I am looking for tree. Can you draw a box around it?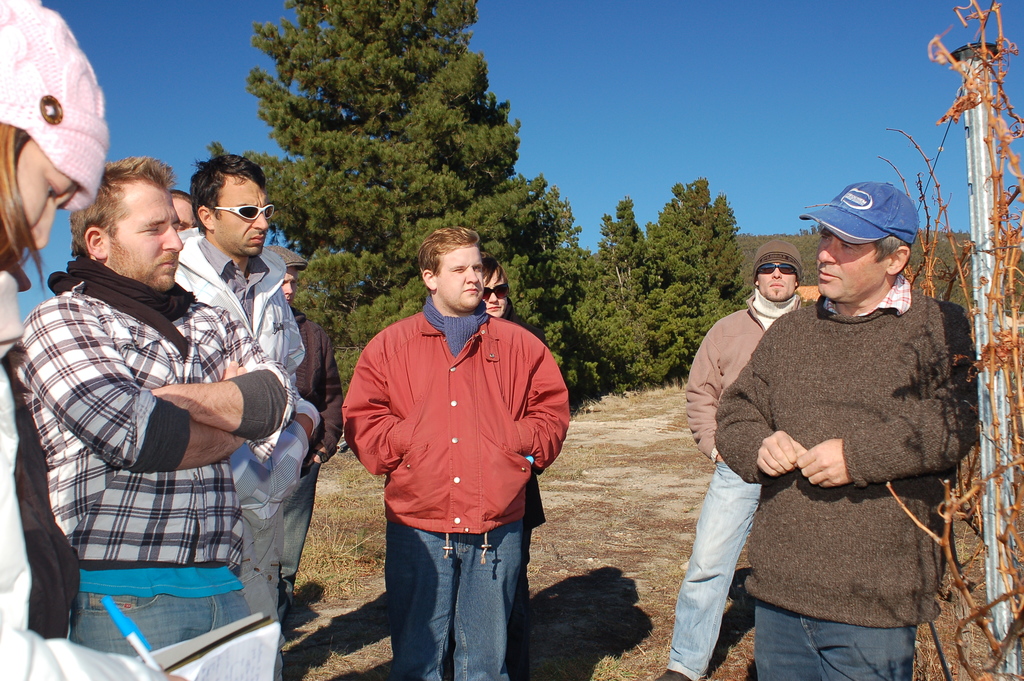
Sure, the bounding box is <box>193,0,581,407</box>.
